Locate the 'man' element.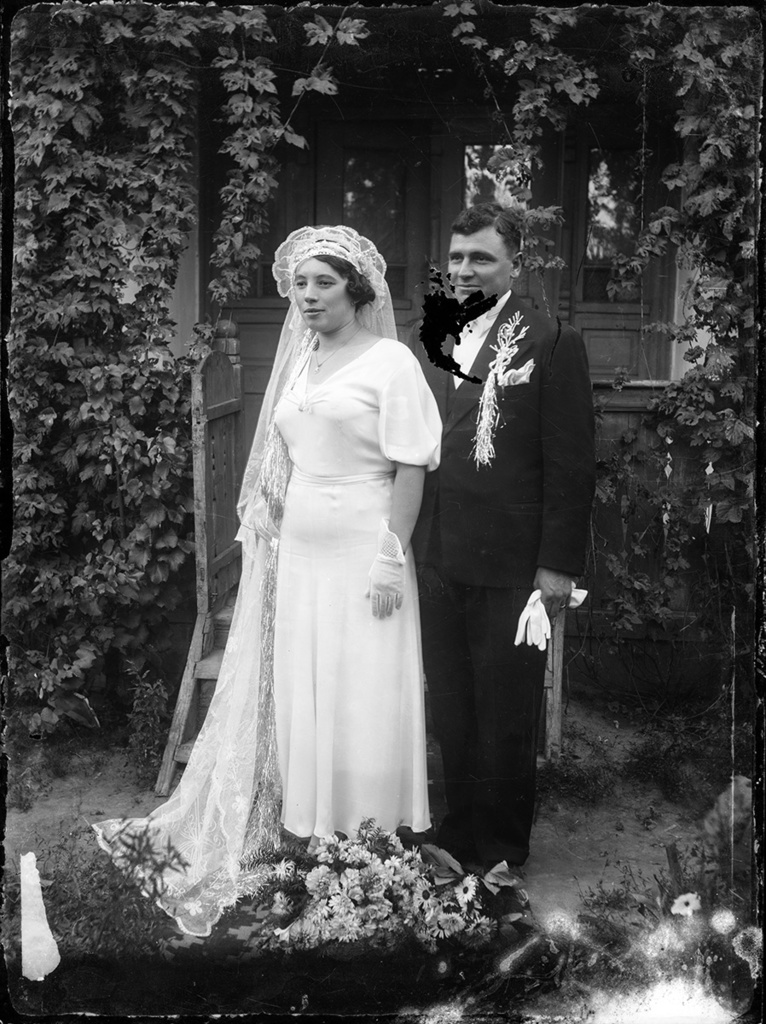
Element bbox: box=[418, 192, 606, 865].
